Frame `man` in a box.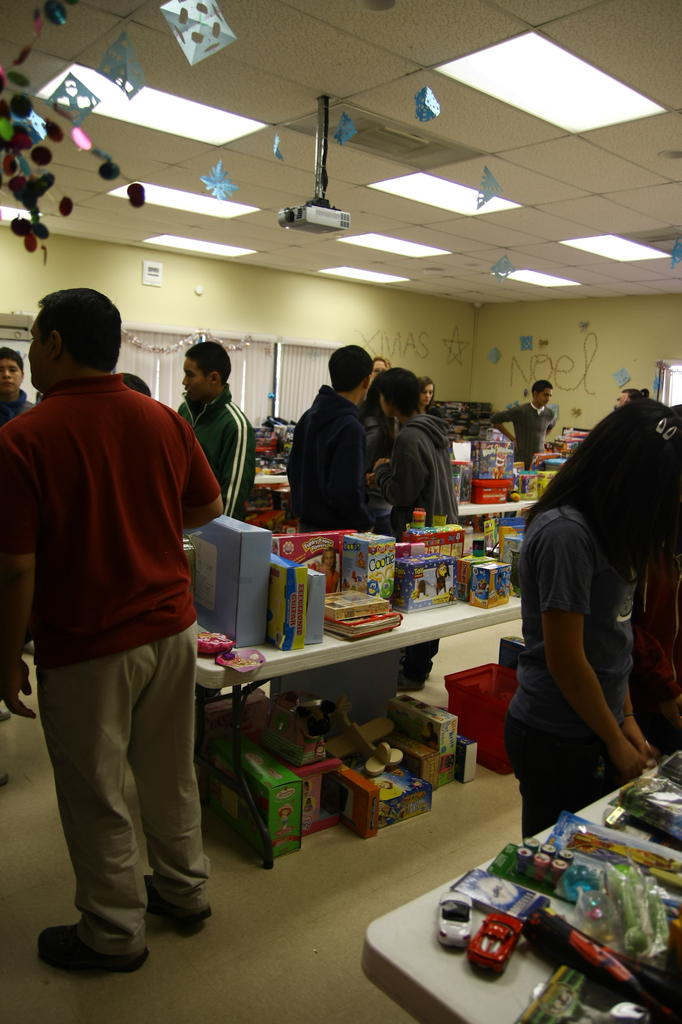
{"left": 173, "top": 340, "right": 262, "bottom": 514}.
